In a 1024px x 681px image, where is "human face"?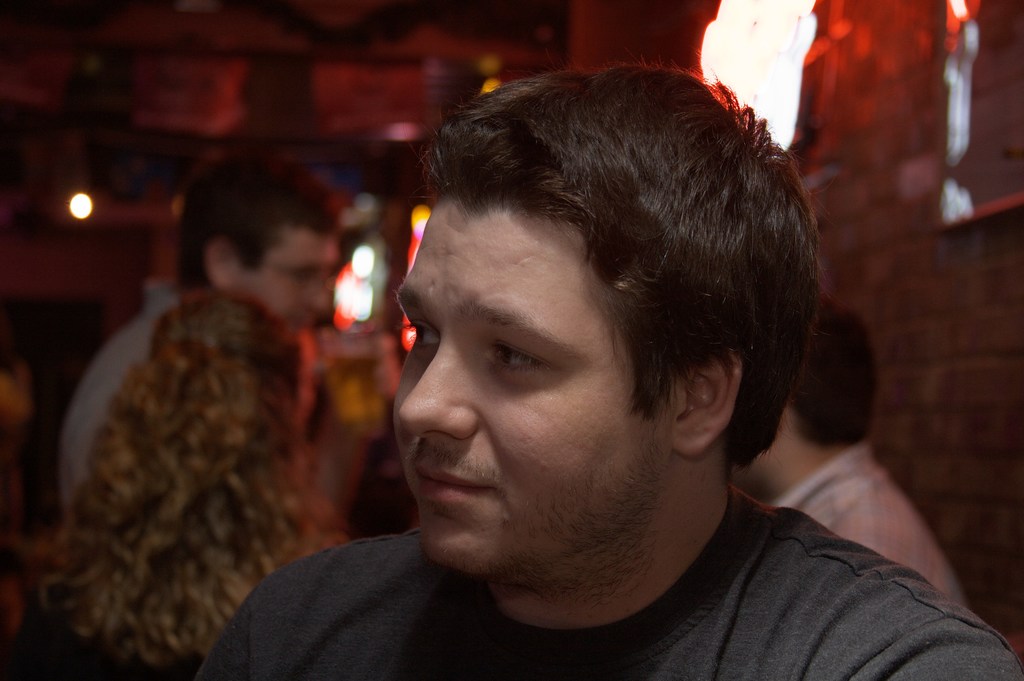
{"x1": 394, "y1": 198, "x2": 634, "y2": 572}.
